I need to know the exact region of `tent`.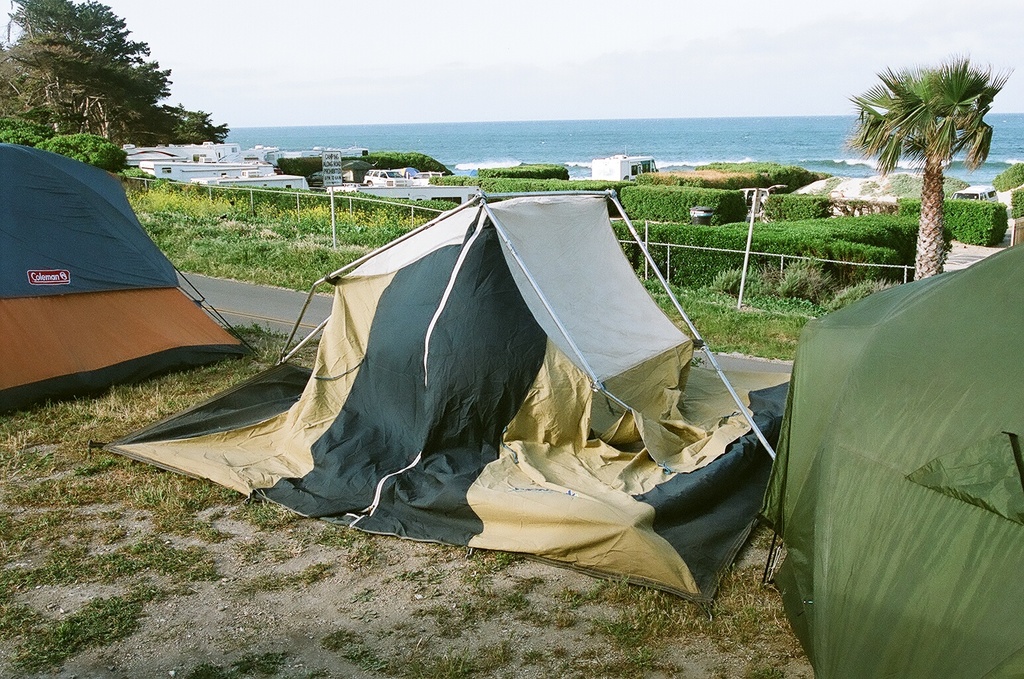
Region: 0/133/258/421.
